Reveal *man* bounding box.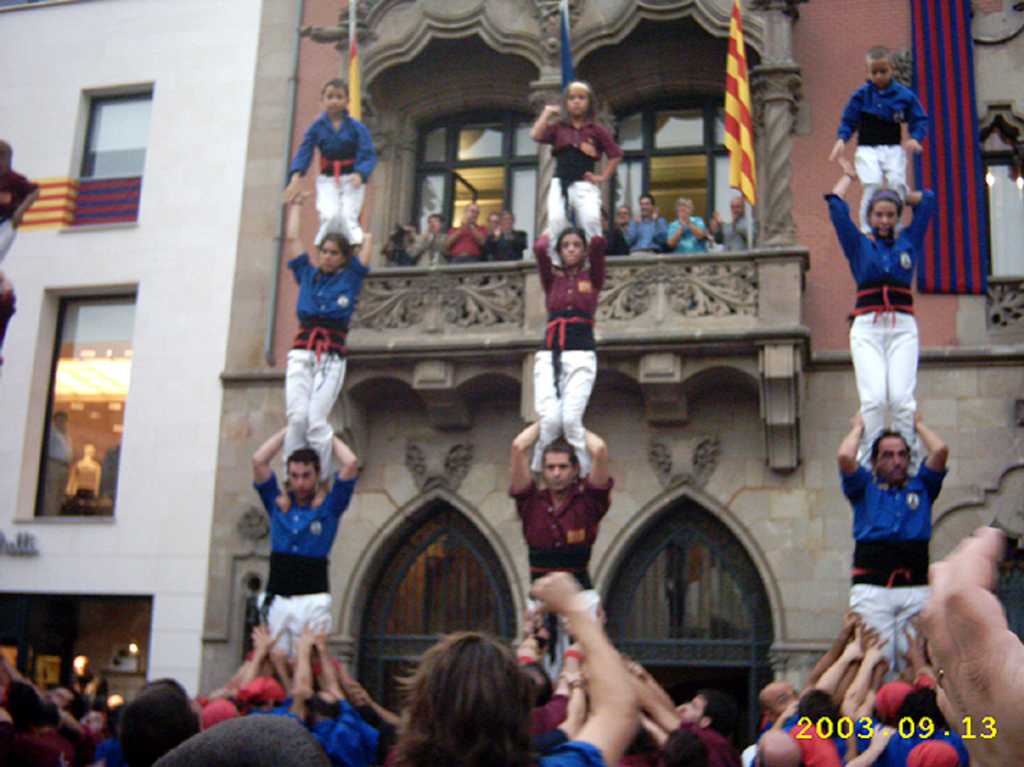
Revealed: x1=829 y1=624 x2=921 y2=766.
